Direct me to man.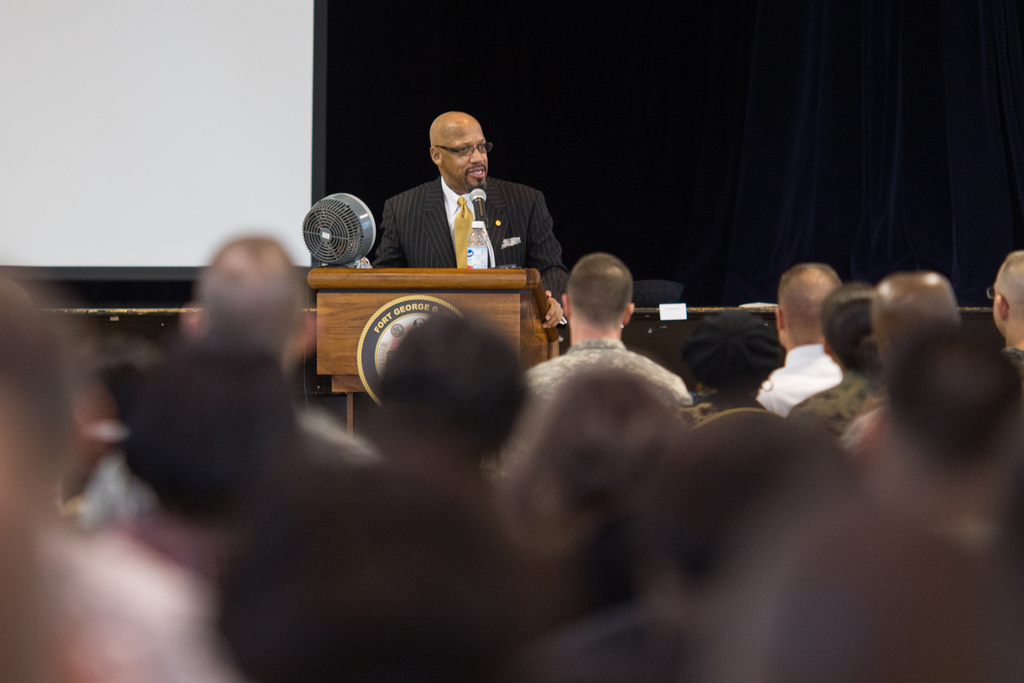
Direction: <box>789,283,875,419</box>.
